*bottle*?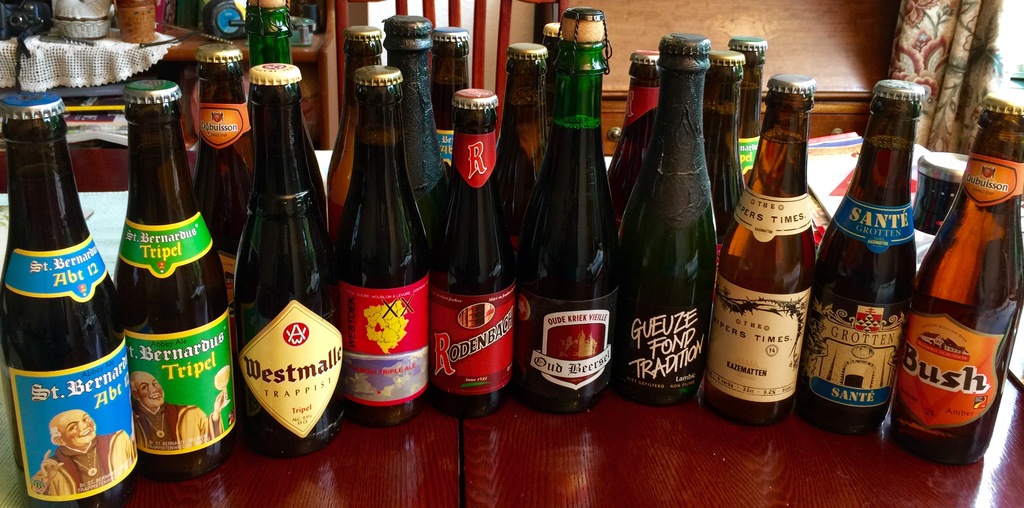
[516,6,614,415]
